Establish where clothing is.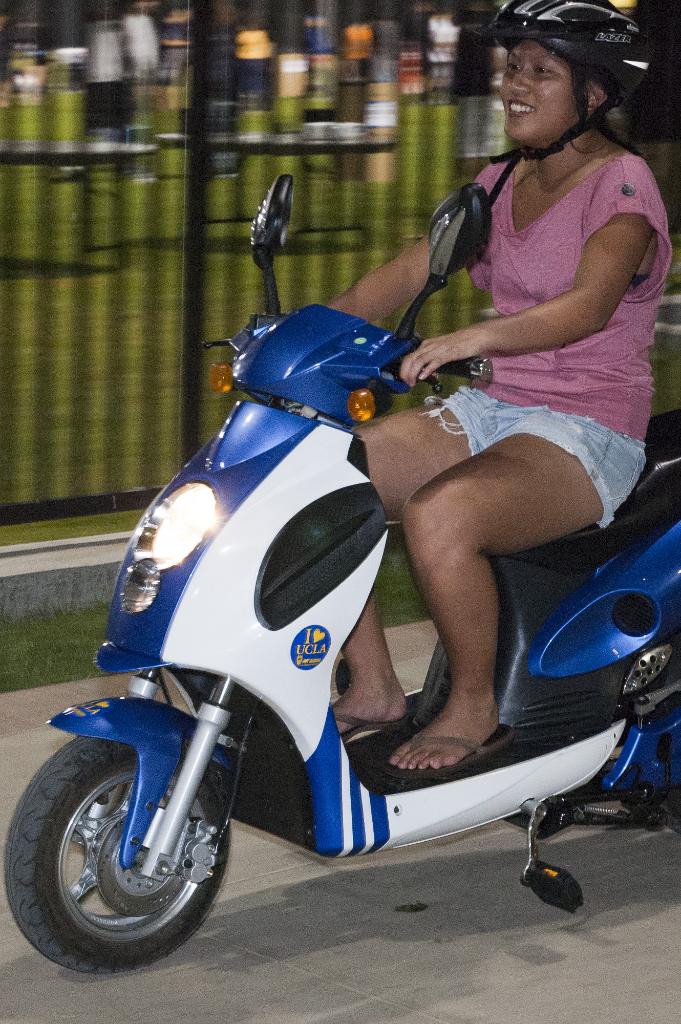
Established at region(374, 116, 646, 540).
